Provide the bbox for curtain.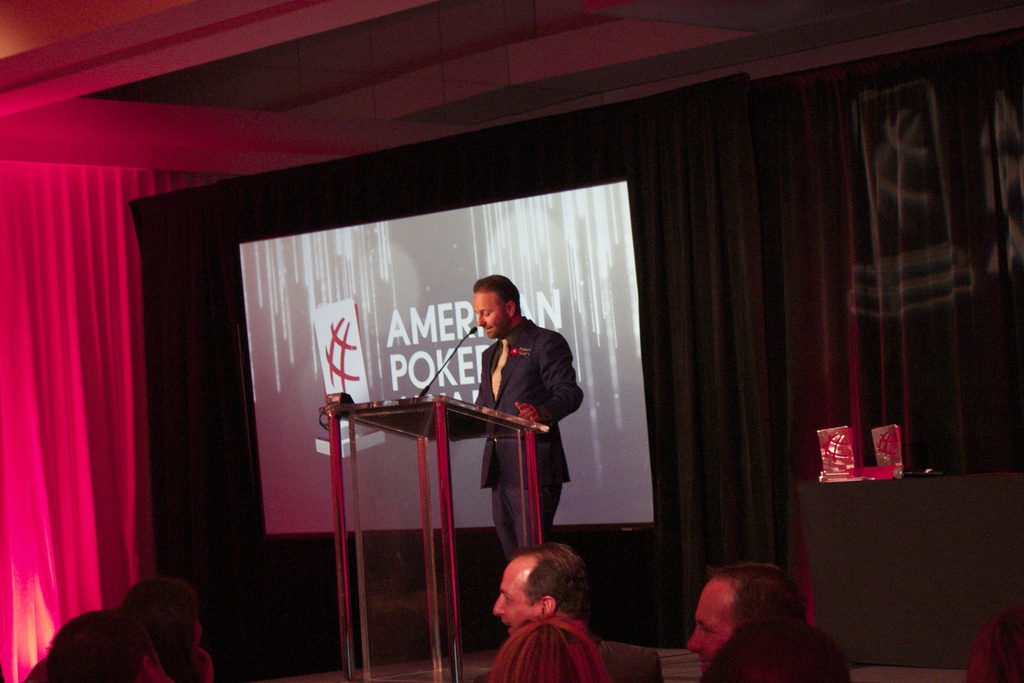
box=[15, 88, 171, 682].
